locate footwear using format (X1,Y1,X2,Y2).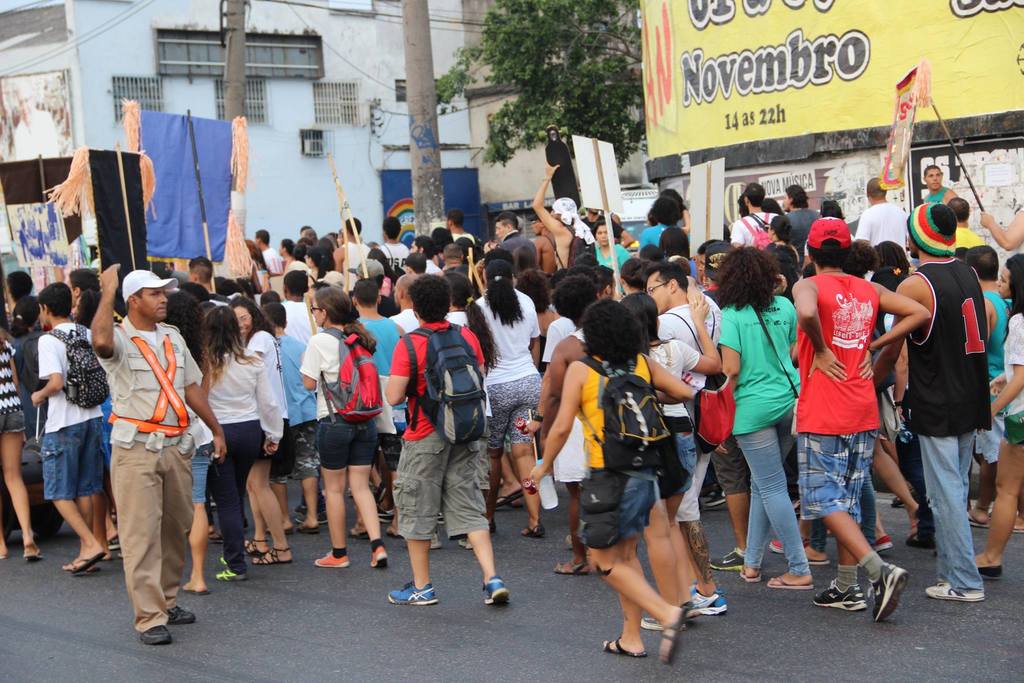
(167,605,197,624).
